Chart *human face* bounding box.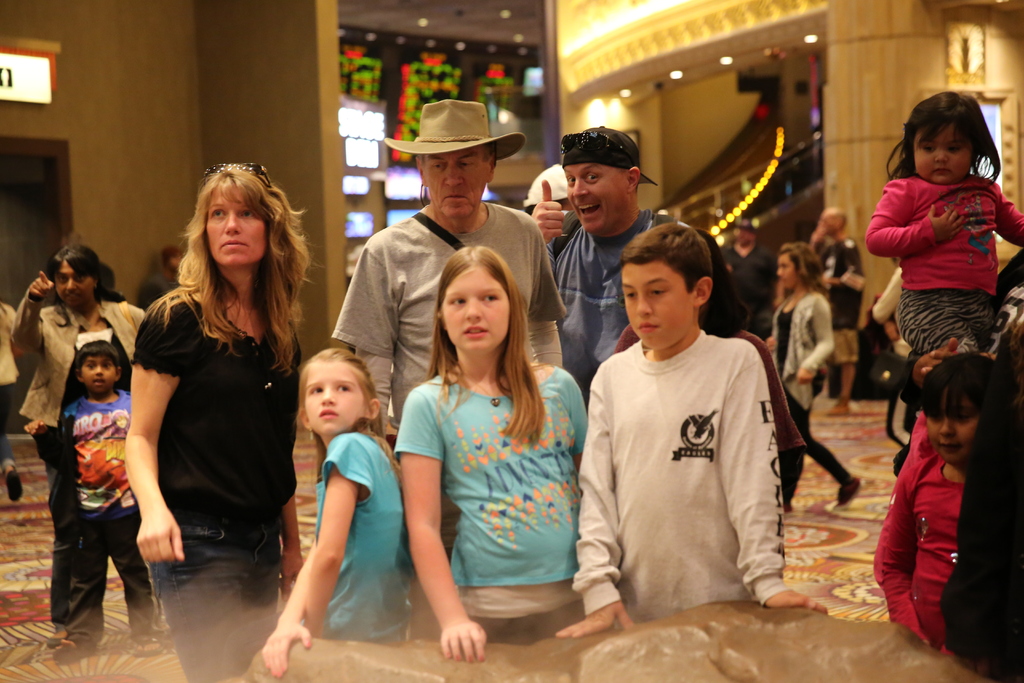
Charted: bbox=(447, 255, 507, 349).
